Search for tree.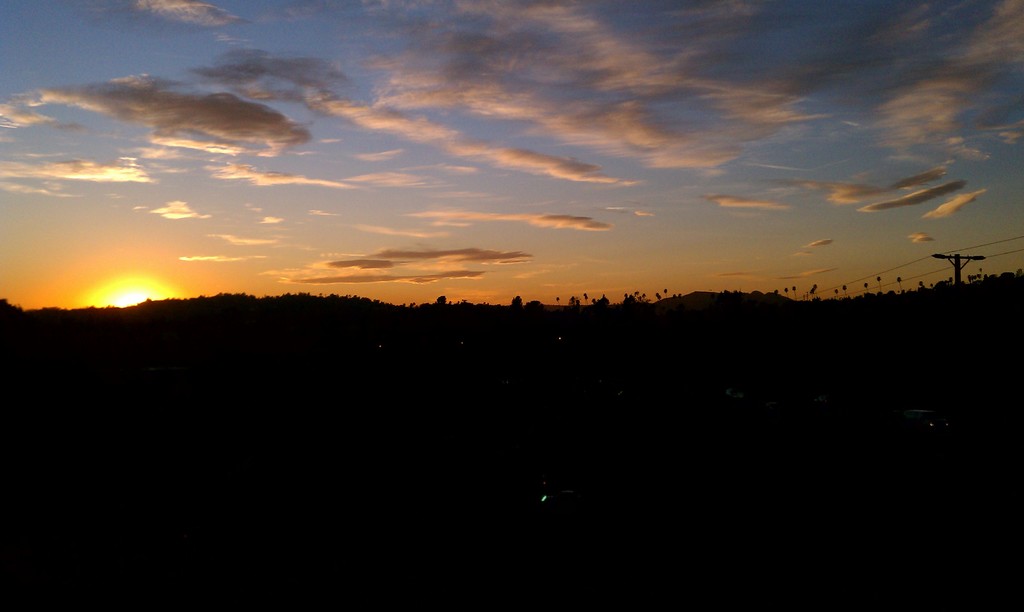
Found at locate(948, 278, 951, 282).
